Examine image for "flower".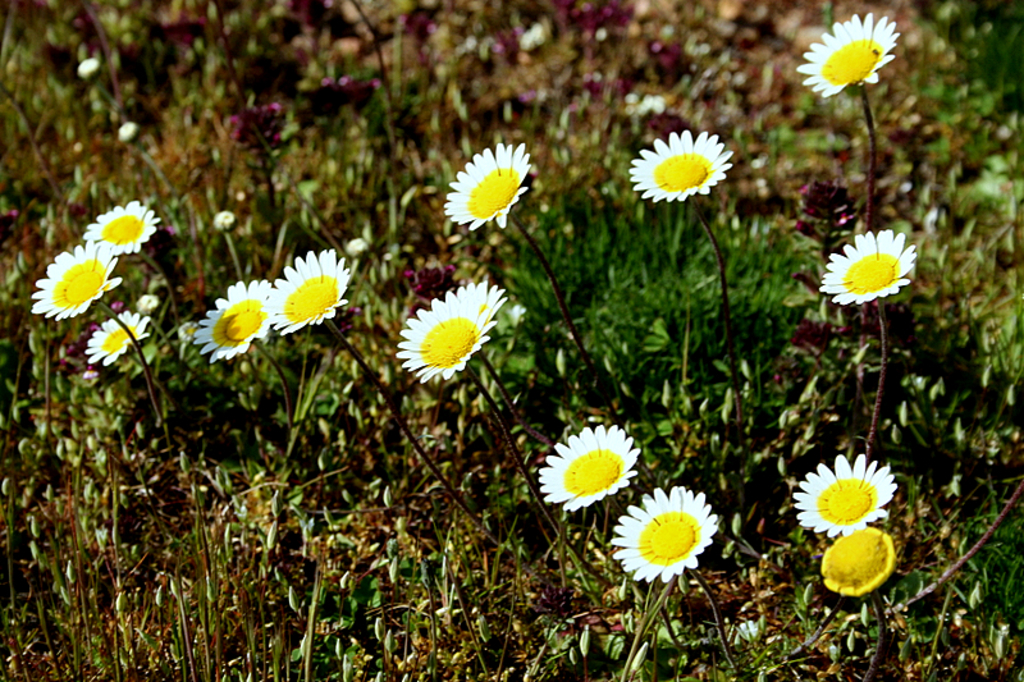
Examination result: Rect(78, 308, 156, 363).
